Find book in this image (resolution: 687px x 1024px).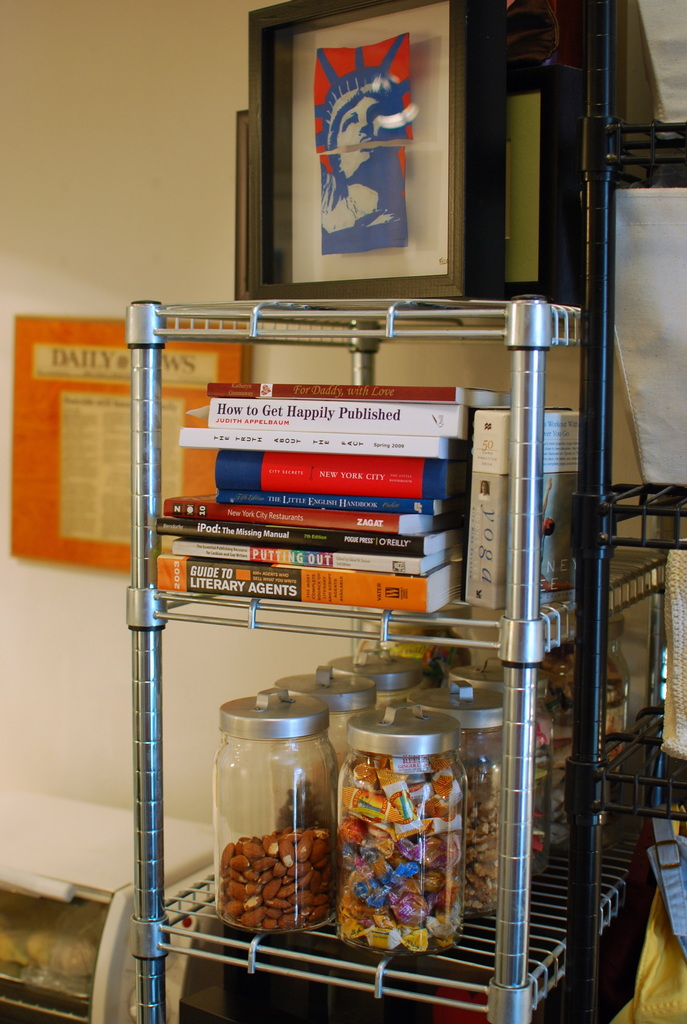
[x1=178, y1=426, x2=472, y2=461].
